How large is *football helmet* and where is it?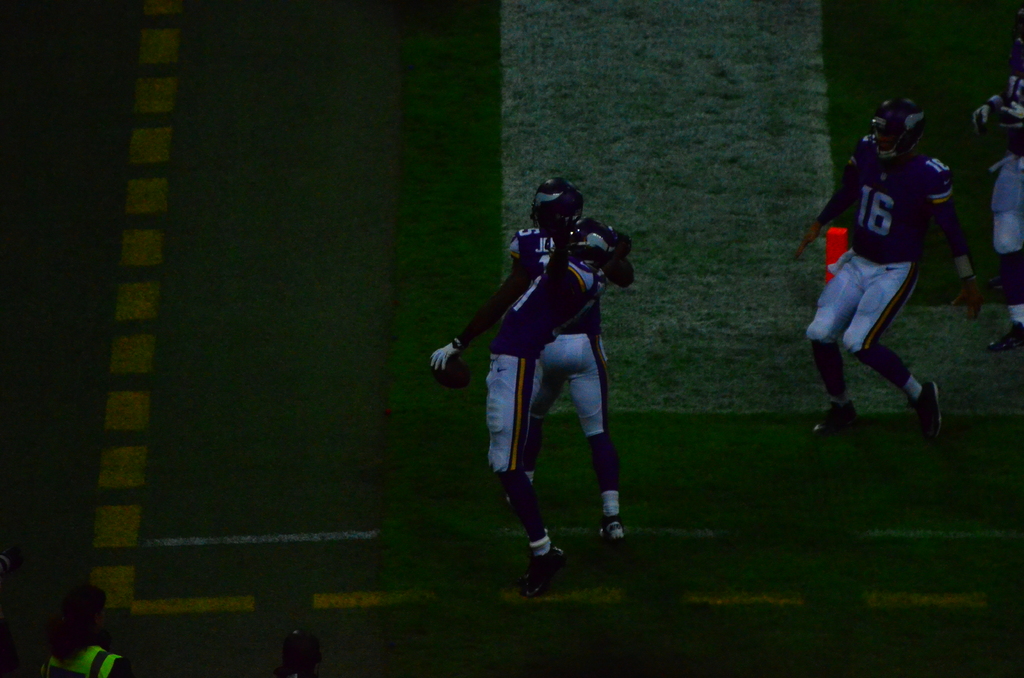
Bounding box: 866/94/932/163.
